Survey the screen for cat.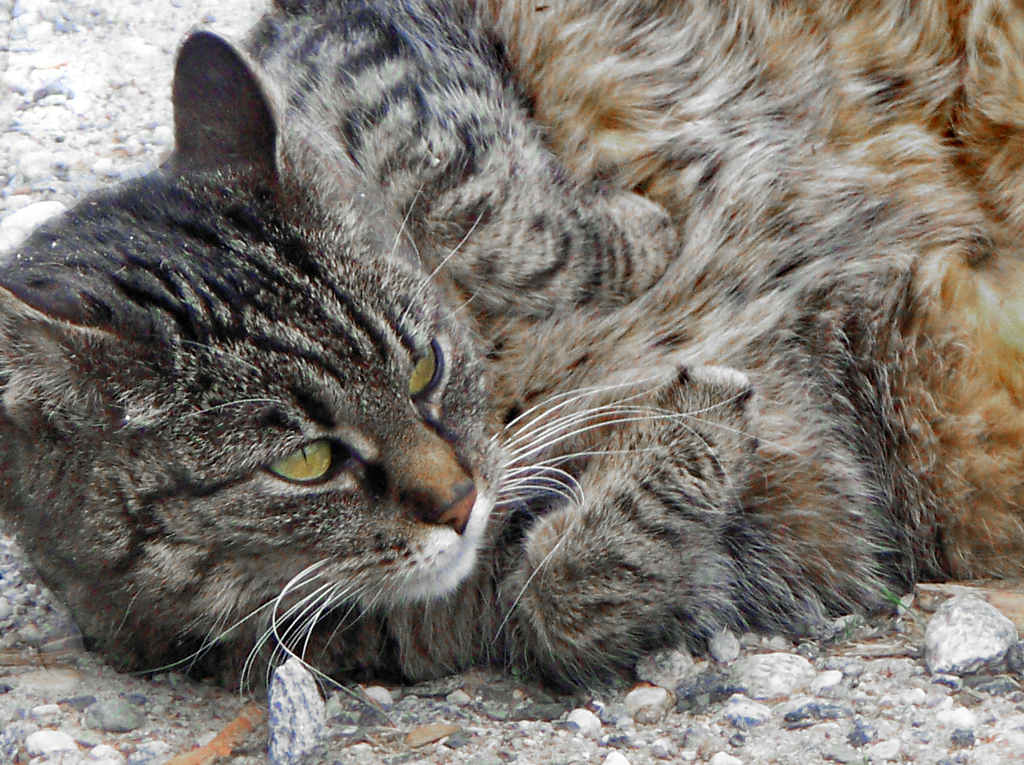
Survey found: bbox(0, 0, 1023, 735).
